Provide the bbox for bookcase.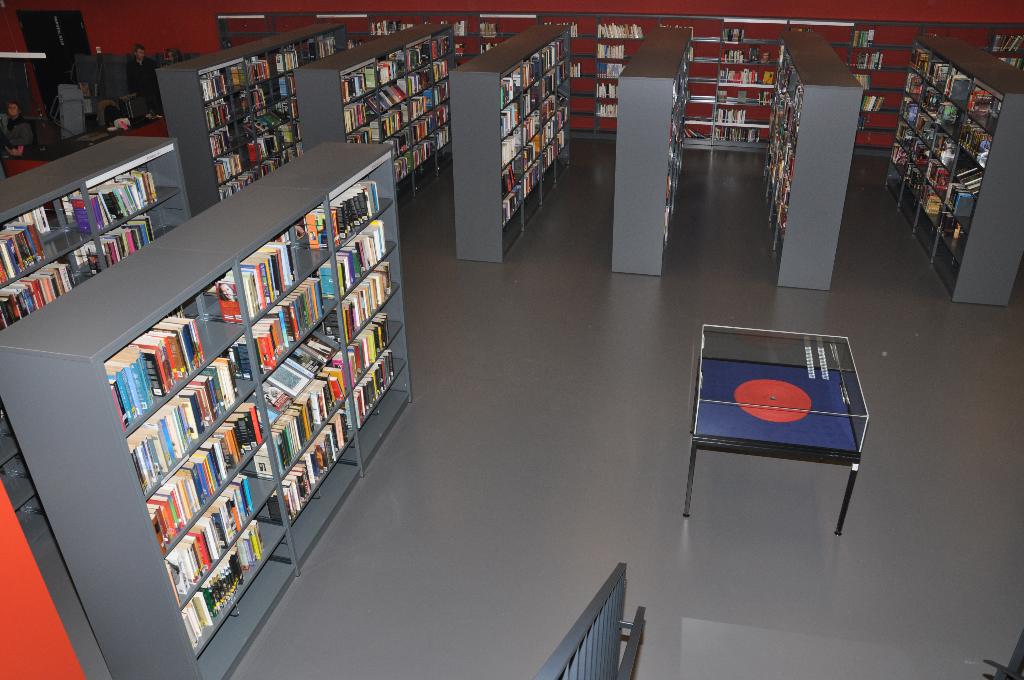
[853,17,1023,156].
